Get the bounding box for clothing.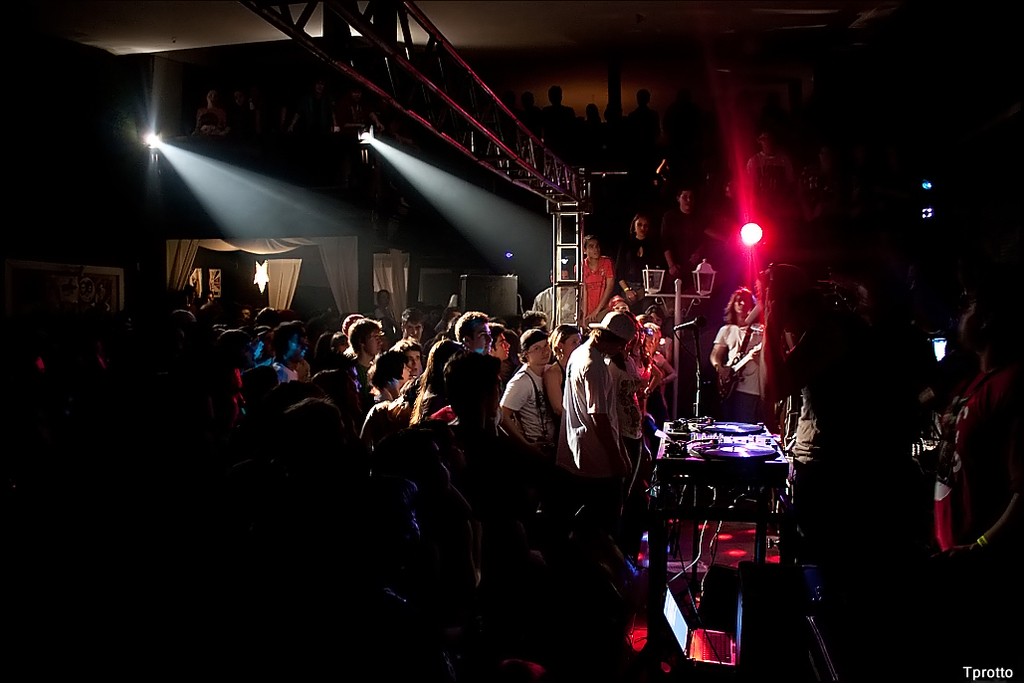
pyautogui.locateOnScreen(768, 309, 788, 398).
